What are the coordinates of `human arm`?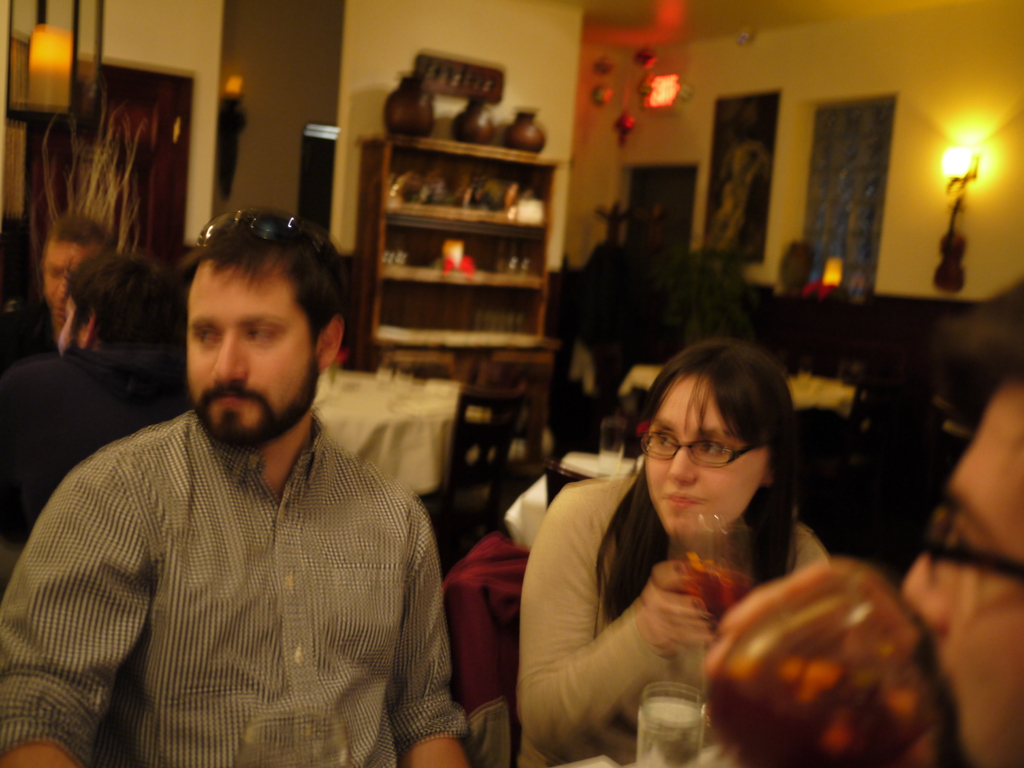
(532,500,742,728).
